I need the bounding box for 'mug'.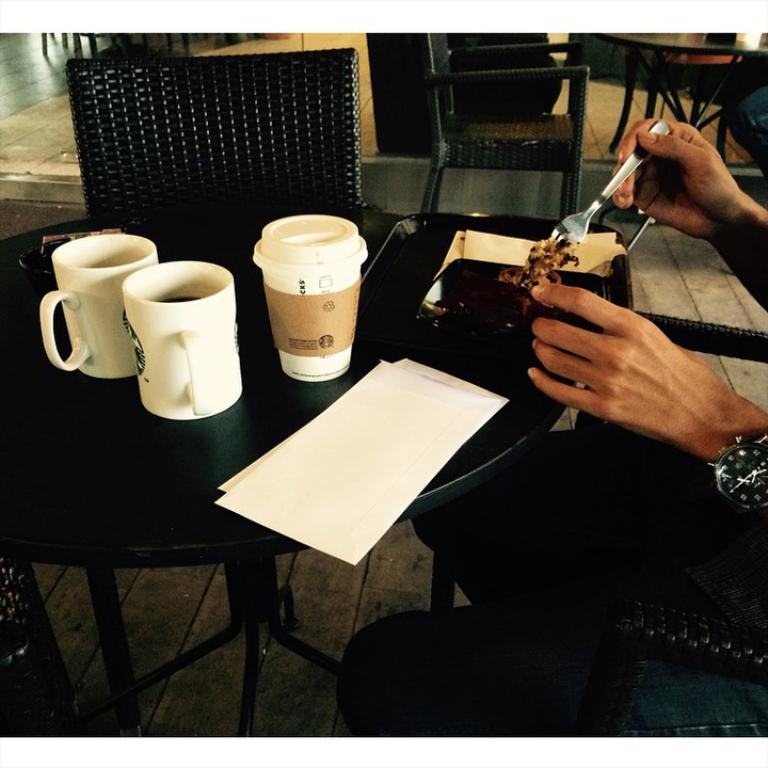
Here it is: bbox=(38, 233, 154, 383).
